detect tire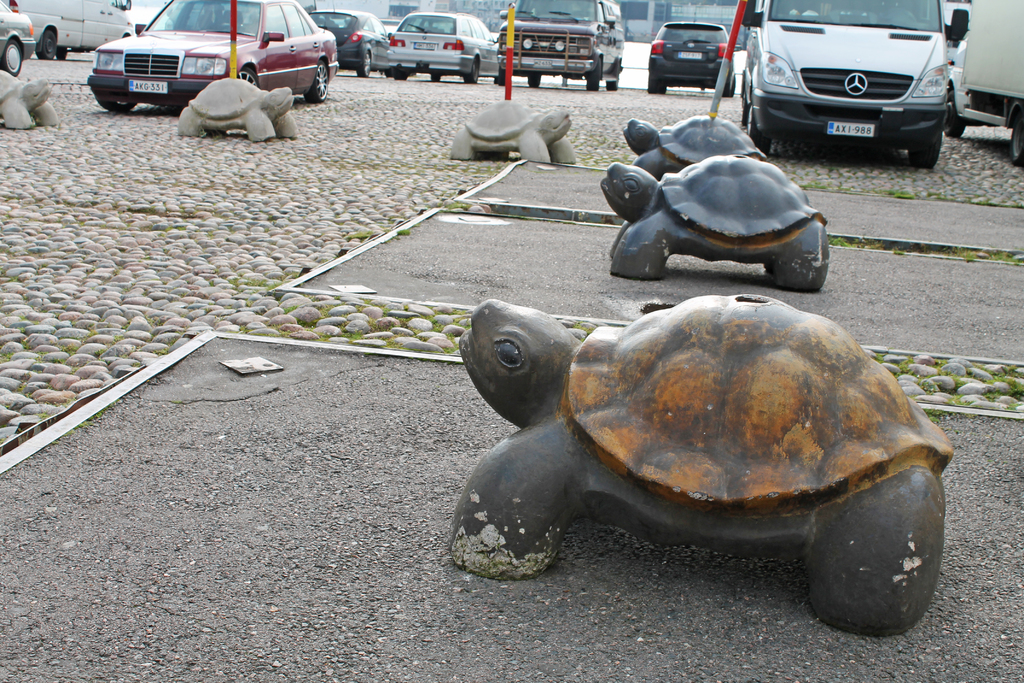
locate(908, 122, 941, 170)
